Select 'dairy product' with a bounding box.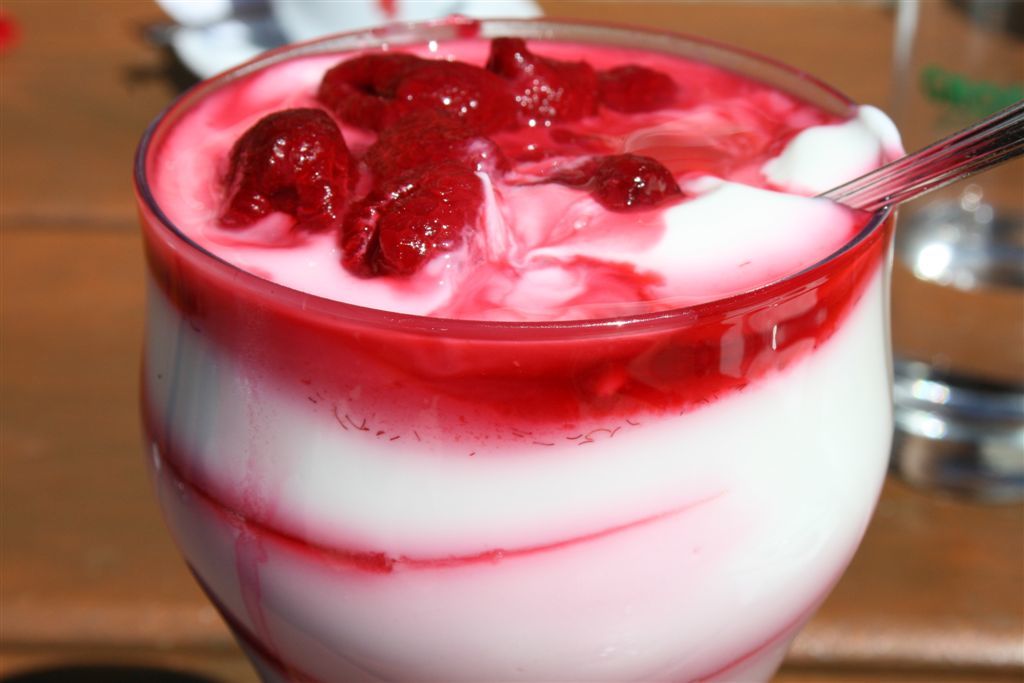
left=162, top=0, right=909, bottom=597.
